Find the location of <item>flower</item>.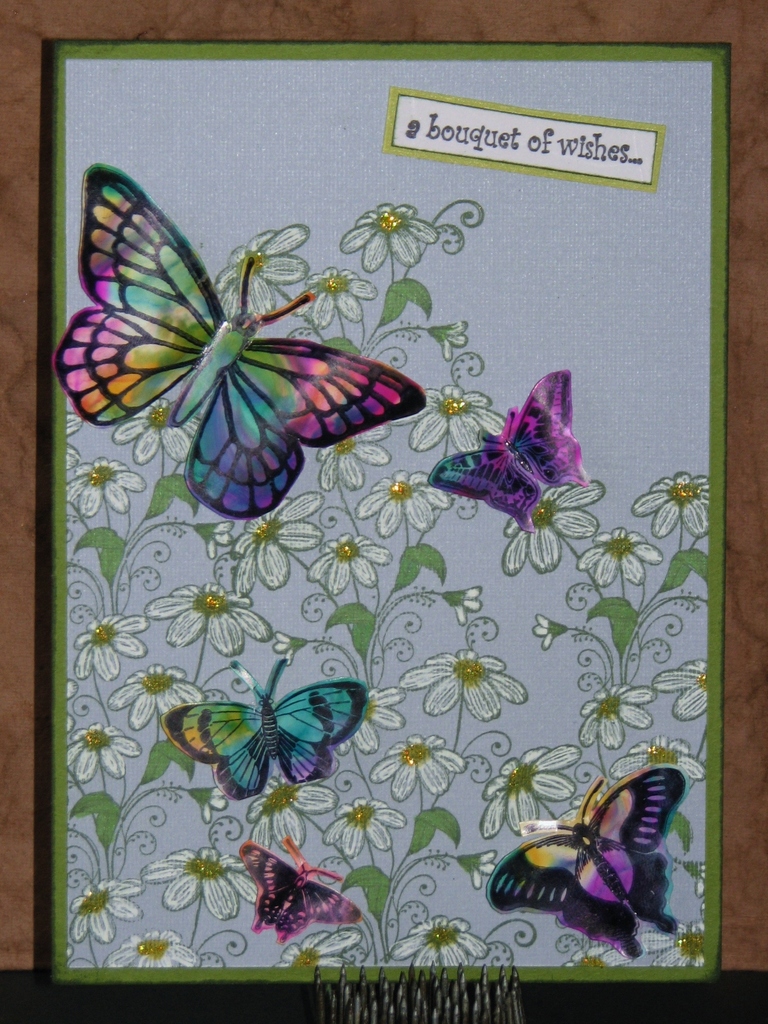
Location: box(191, 522, 236, 564).
